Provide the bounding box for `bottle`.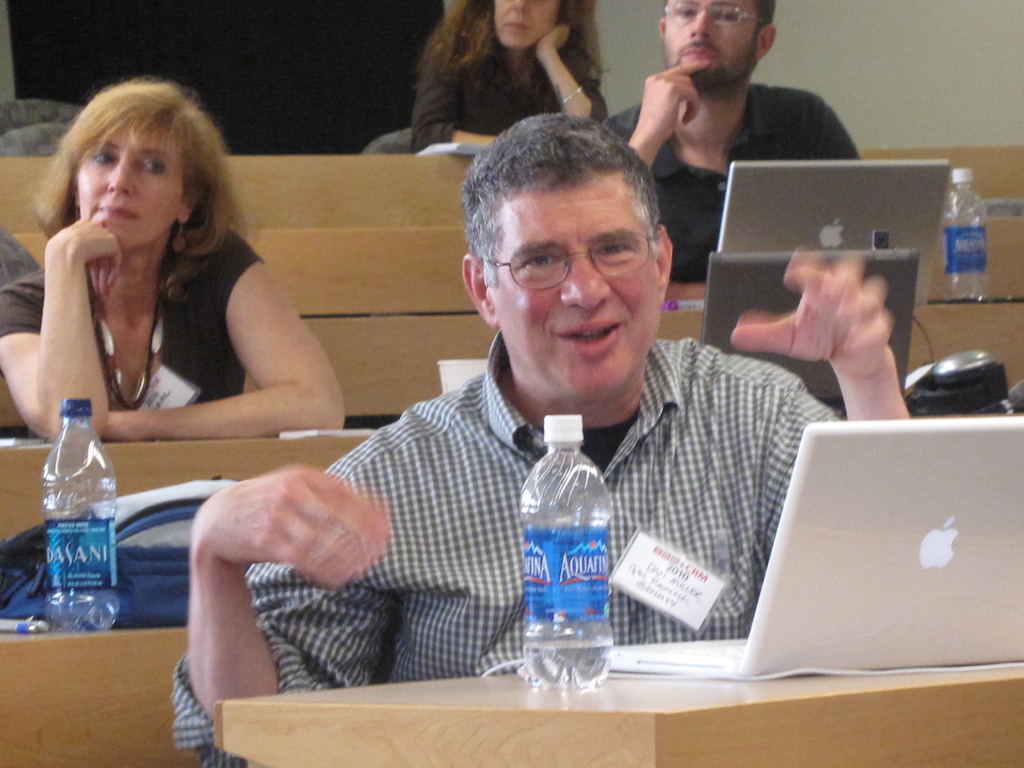
509,422,615,704.
